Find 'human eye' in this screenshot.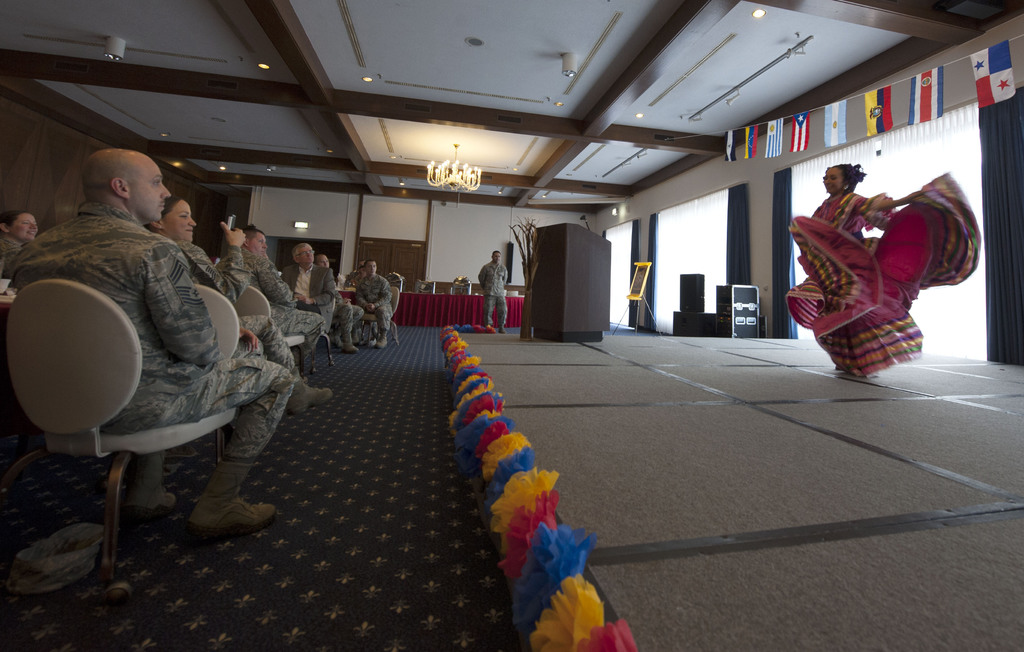
The bounding box for 'human eye' is [left=260, top=238, right=265, bottom=243].
